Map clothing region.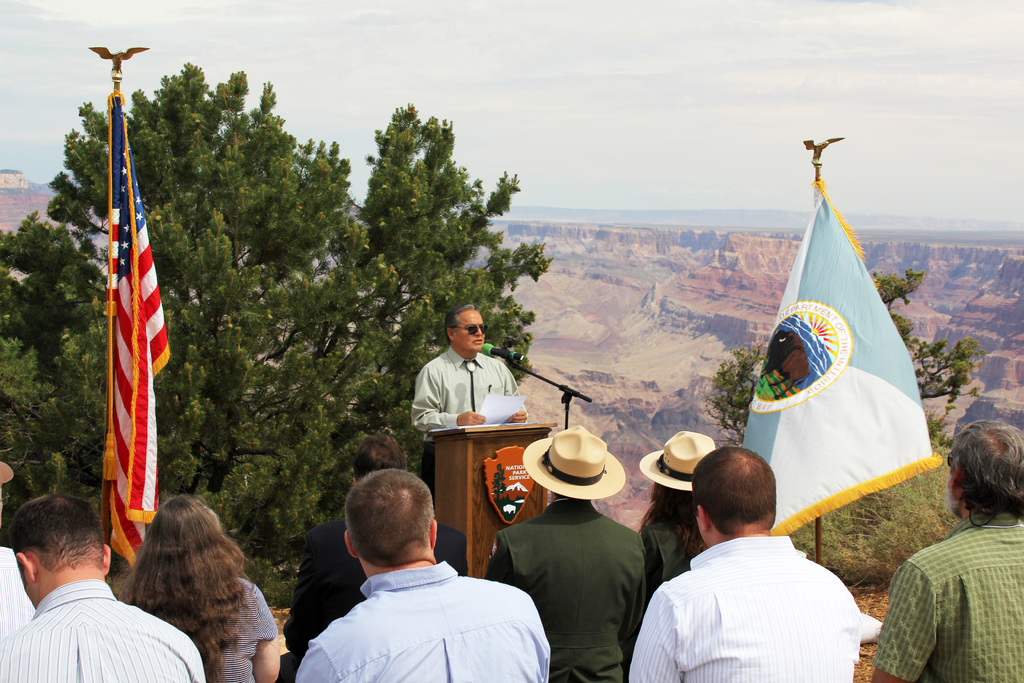
Mapped to (left=0, top=579, right=204, bottom=682).
